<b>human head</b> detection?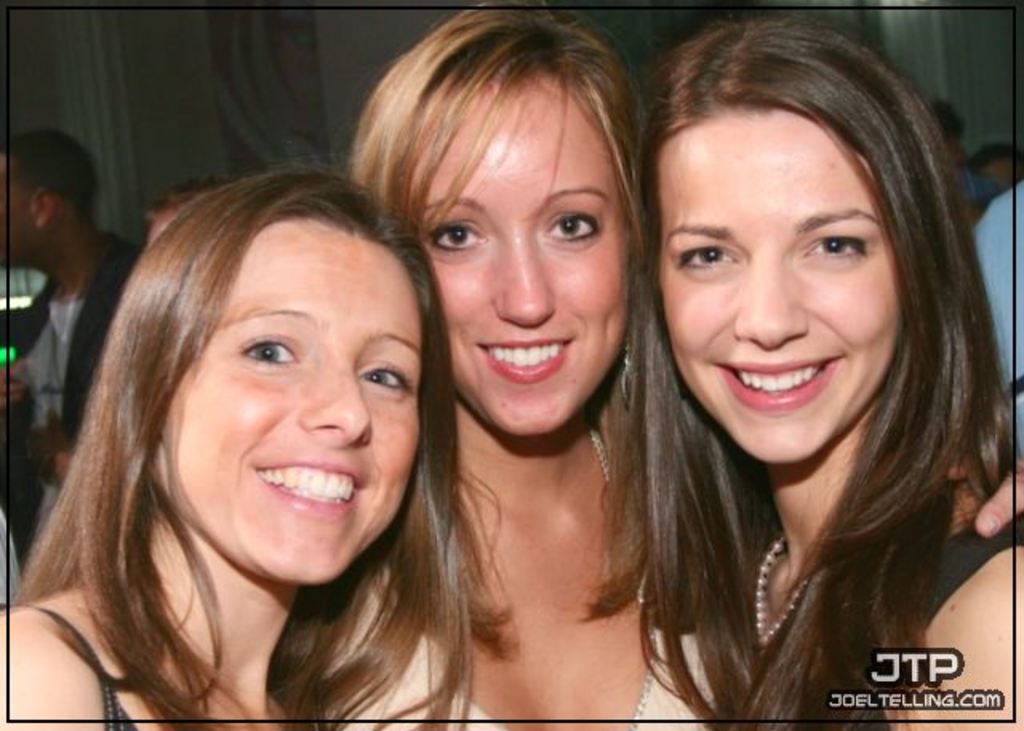
bbox(0, 130, 96, 274)
